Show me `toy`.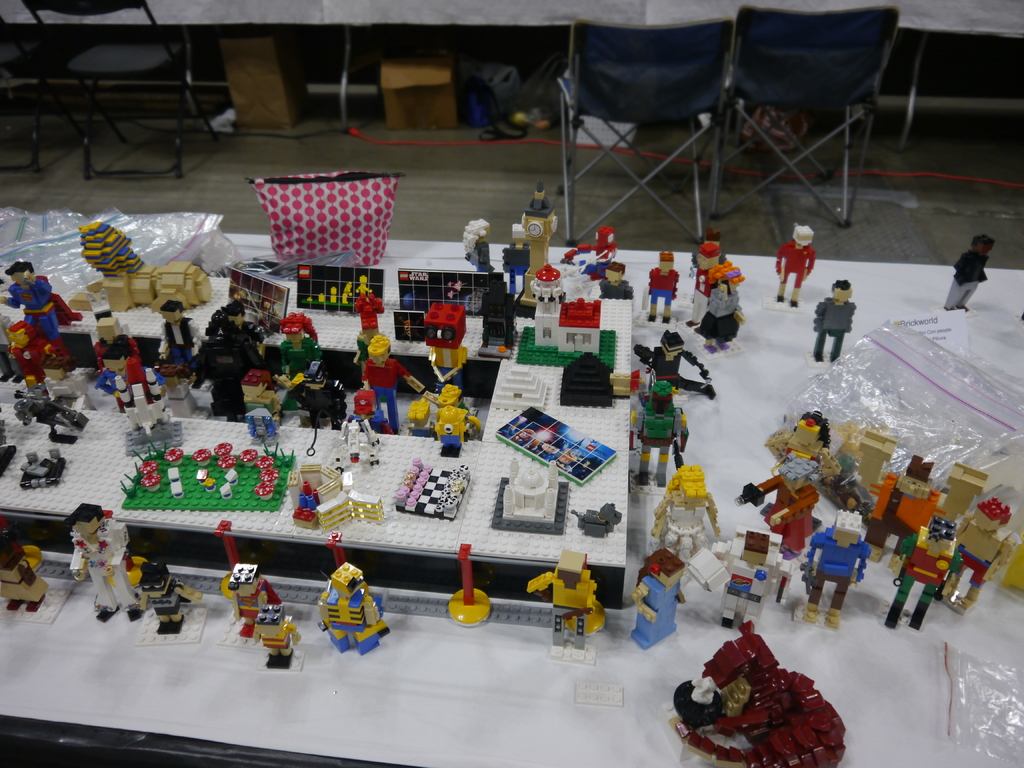
`toy` is here: [x1=941, y1=499, x2=1020, y2=615].
